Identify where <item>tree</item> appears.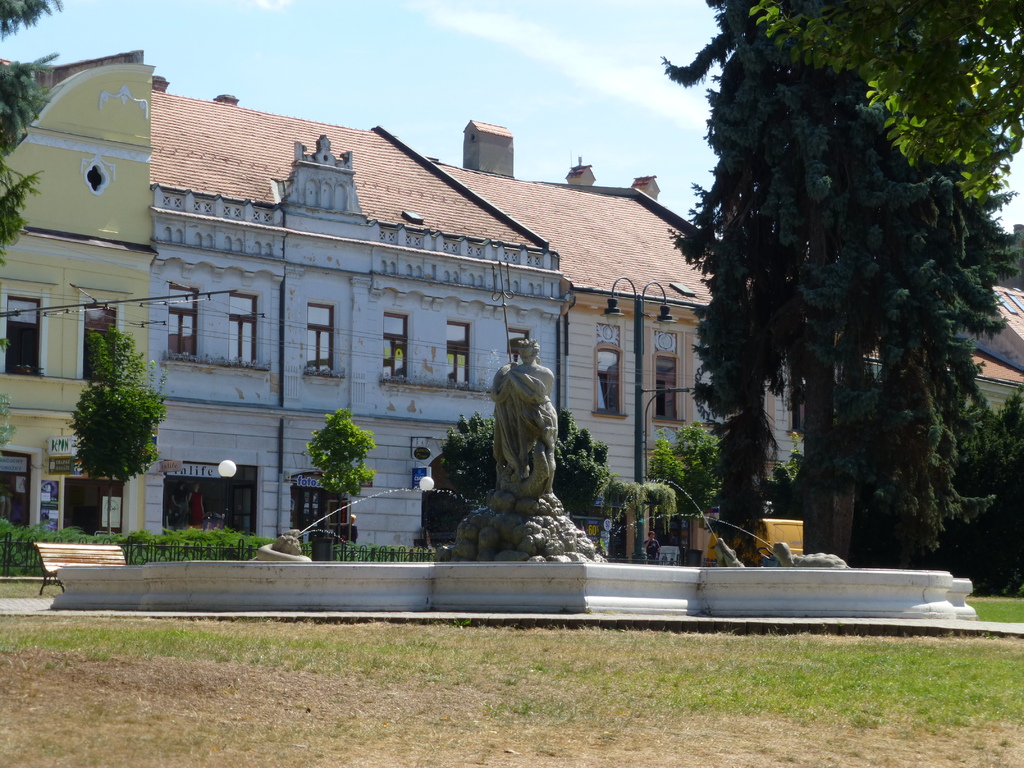
Appears at 305/408/378/542.
